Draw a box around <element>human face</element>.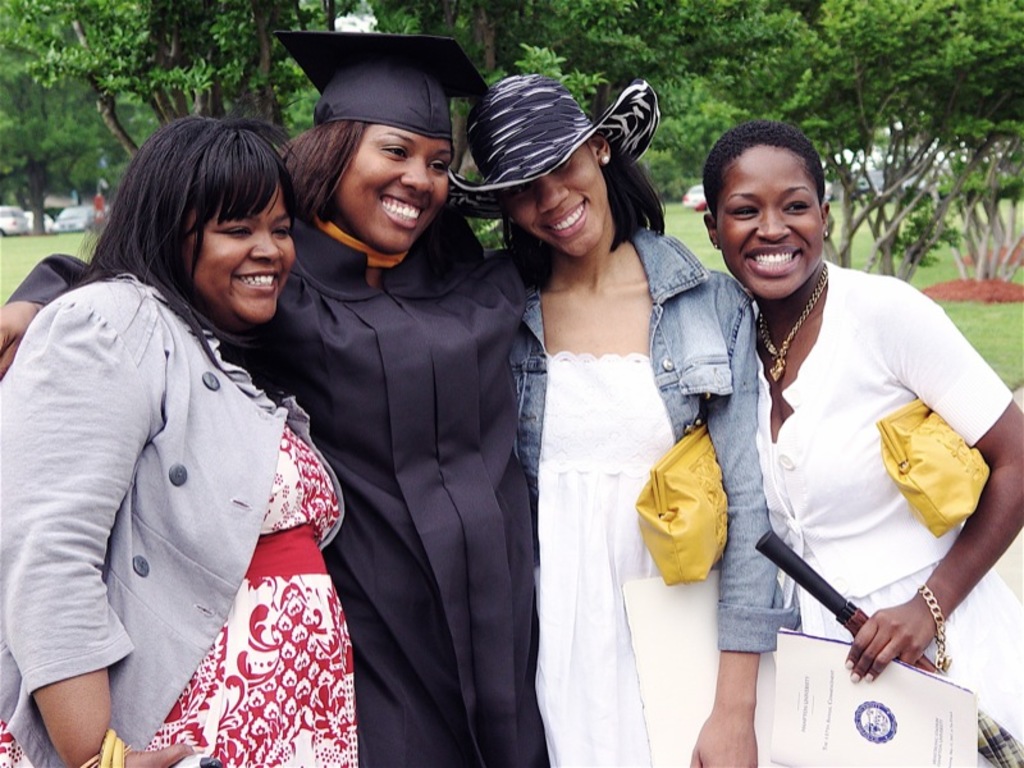
crop(179, 182, 298, 323).
